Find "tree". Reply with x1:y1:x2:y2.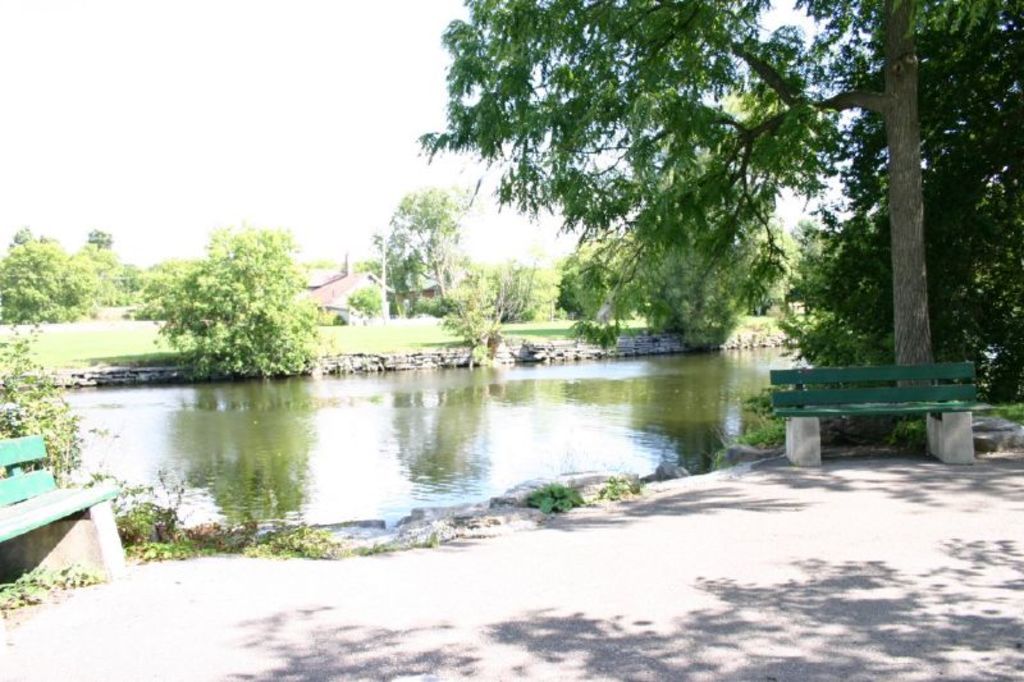
421:0:932:386.
